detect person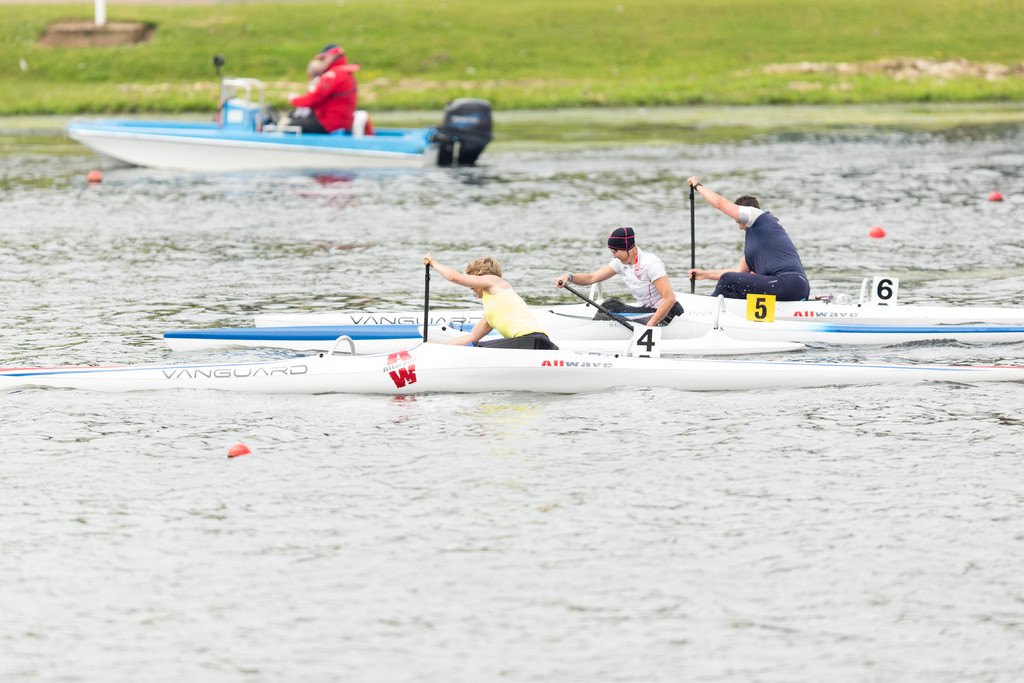
689:177:810:300
